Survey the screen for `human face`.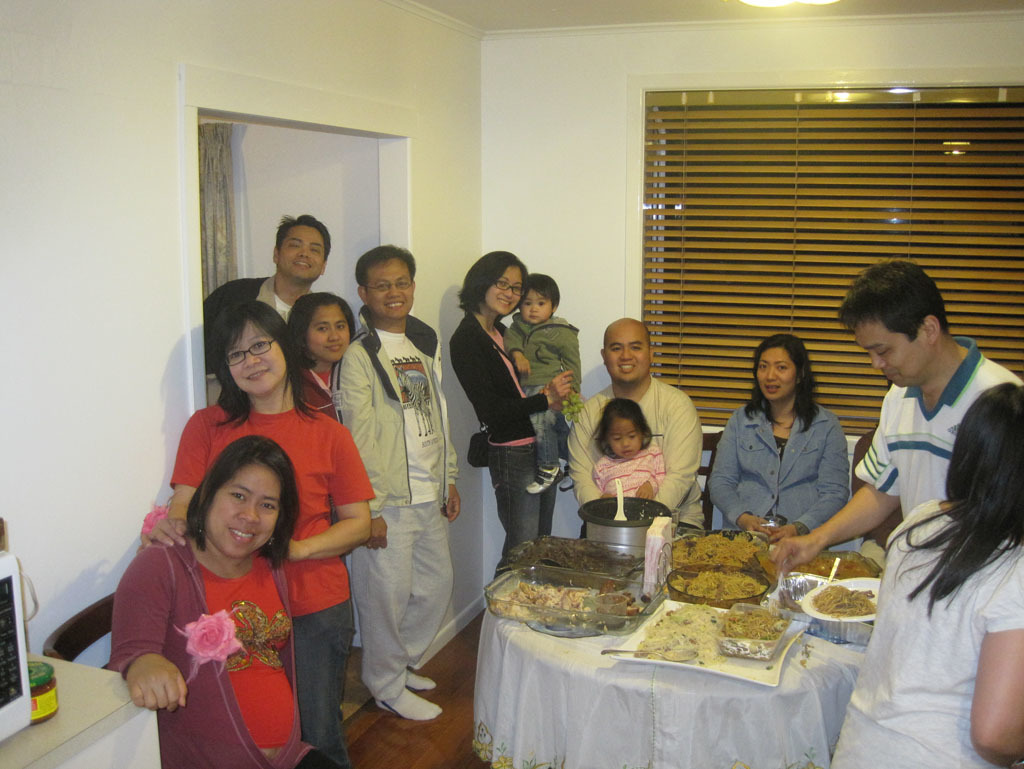
Survey found: 608:416:646:464.
